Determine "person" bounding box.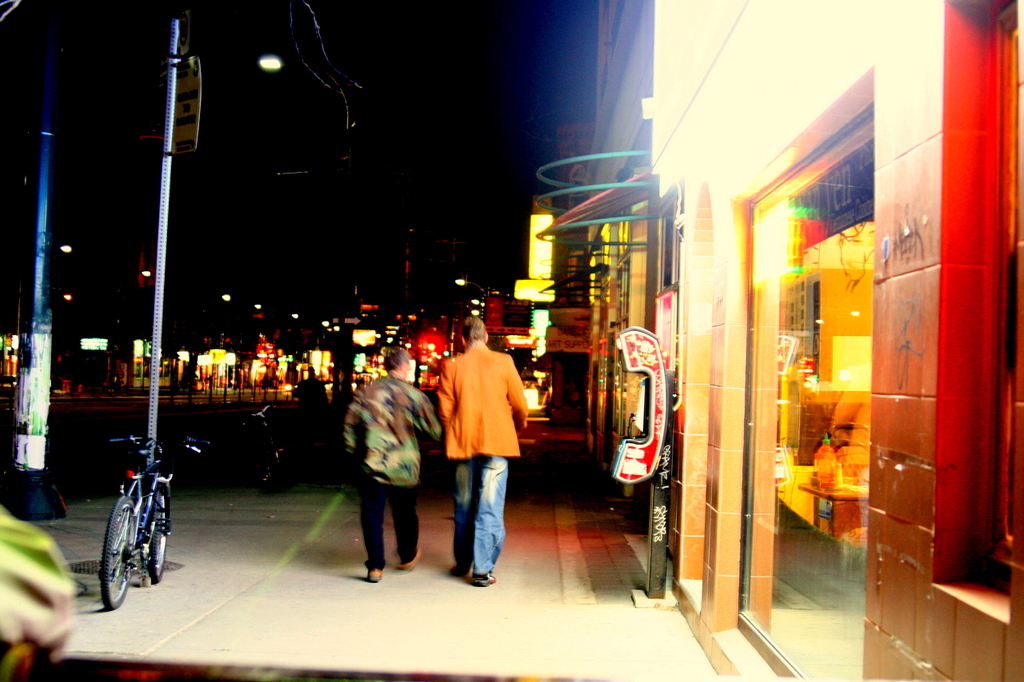
Determined: 342:349:446:584.
